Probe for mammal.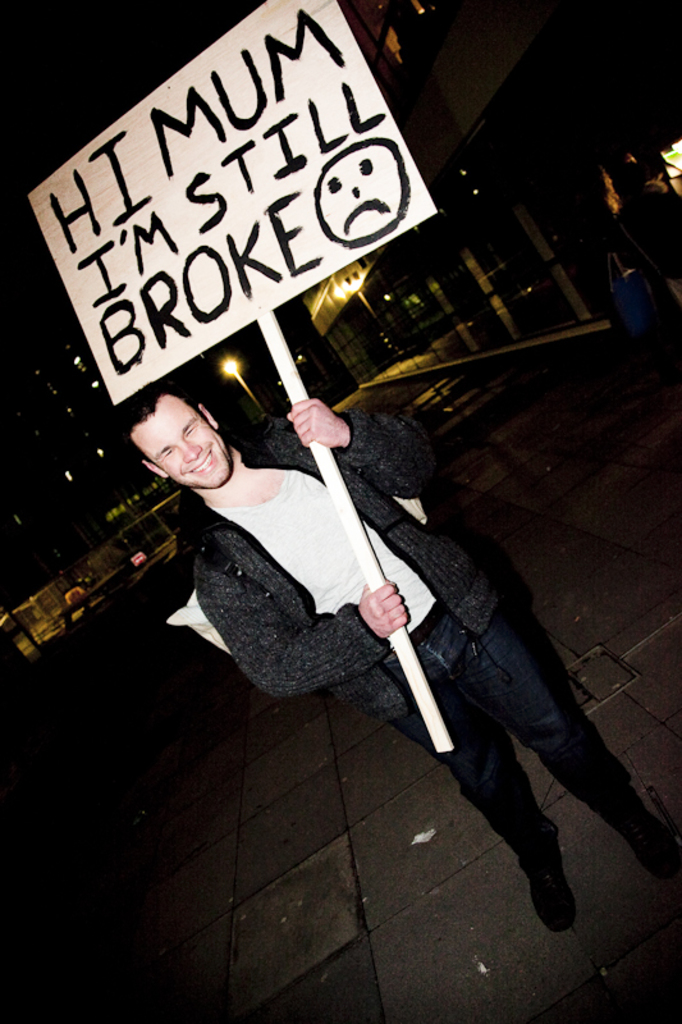
Probe result: [152, 379, 681, 897].
